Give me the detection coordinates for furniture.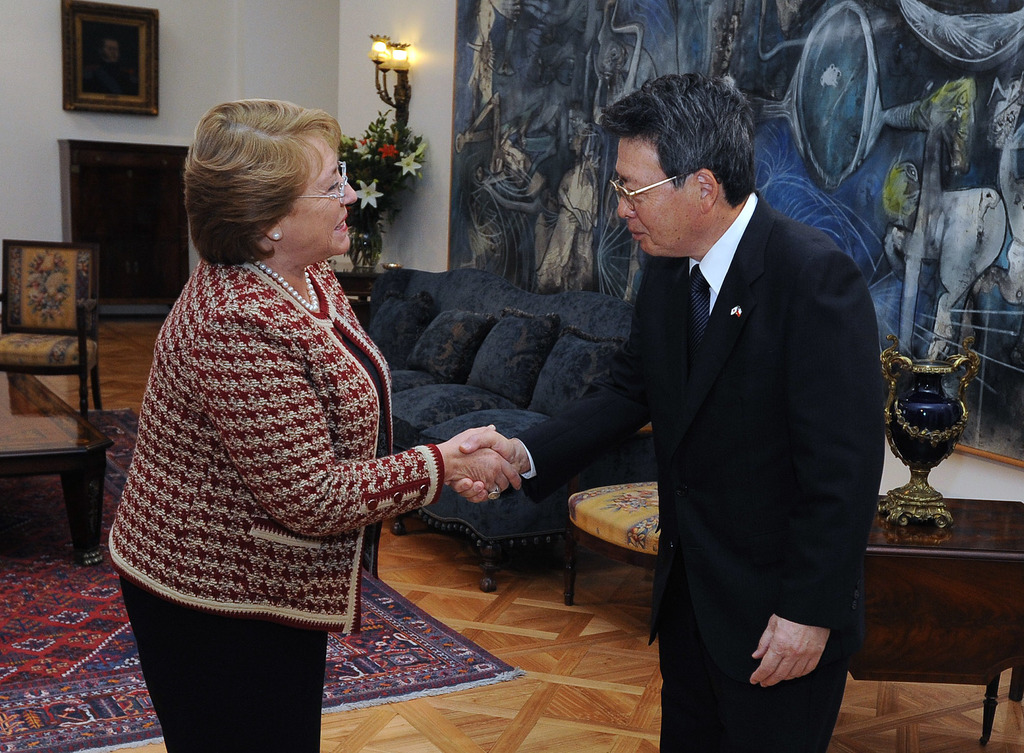
{"left": 0, "top": 420, "right": 115, "bottom": 567}.
